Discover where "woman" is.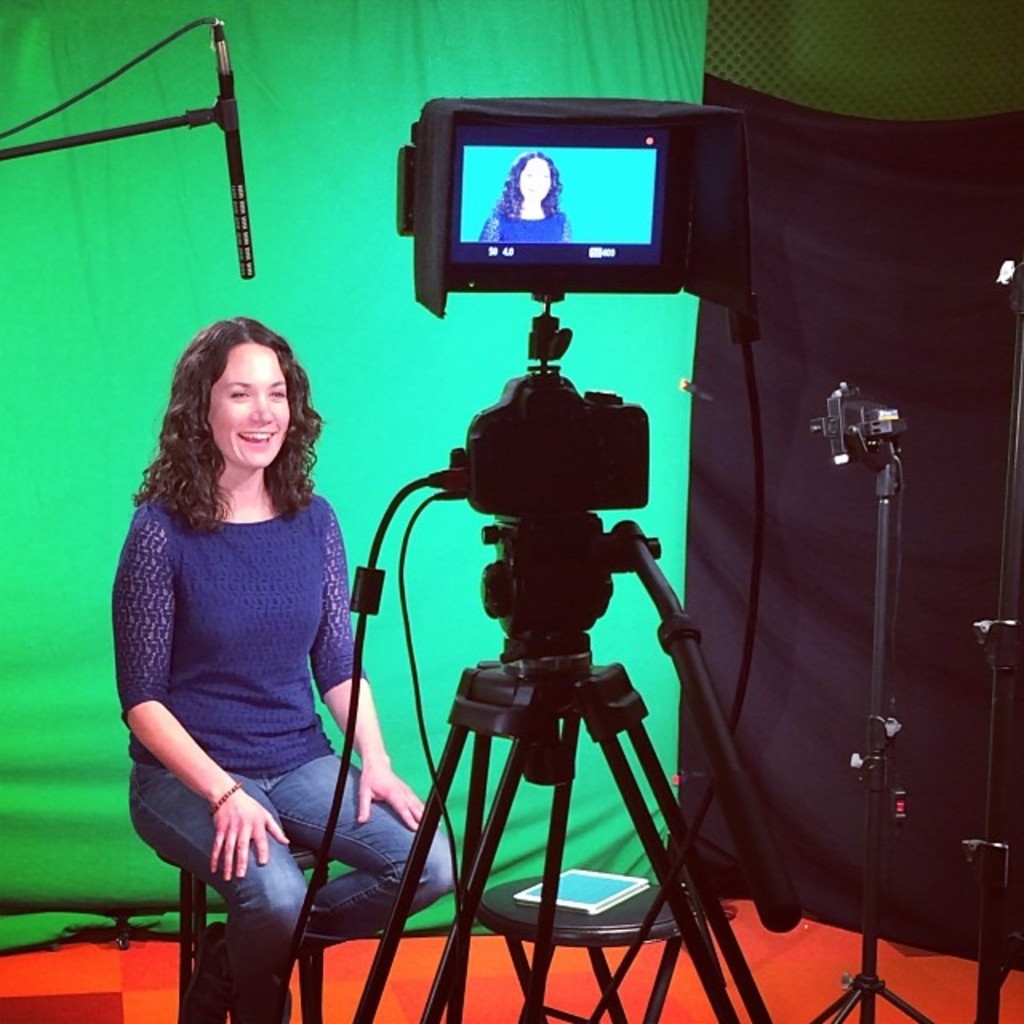
Discovered at bbox(104, 293, 394, 1010).
